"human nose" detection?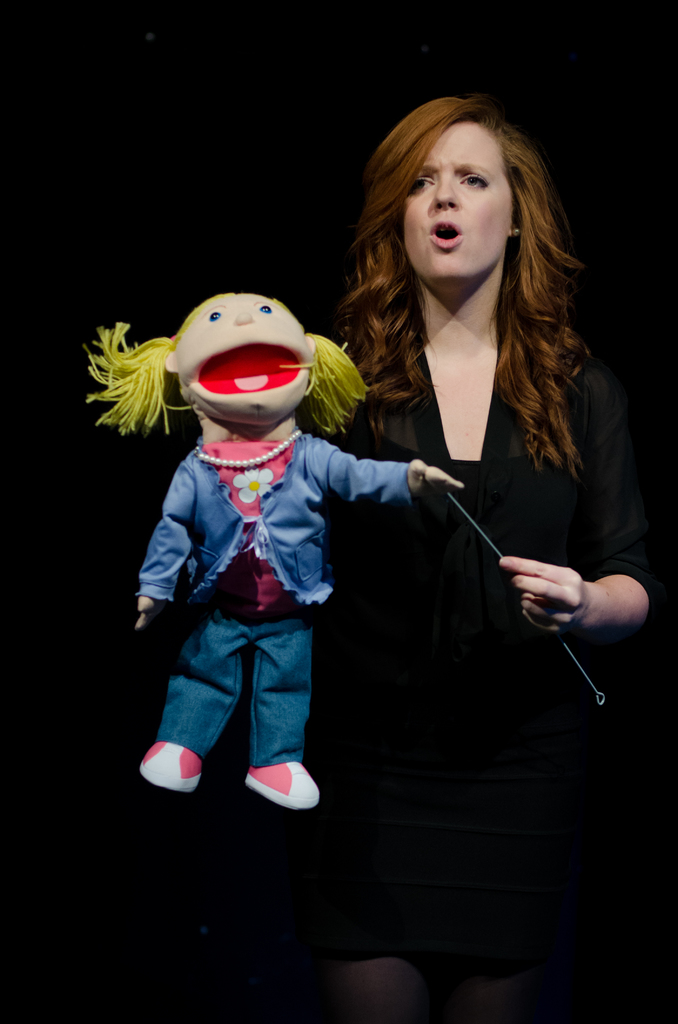
436 181 460 211
